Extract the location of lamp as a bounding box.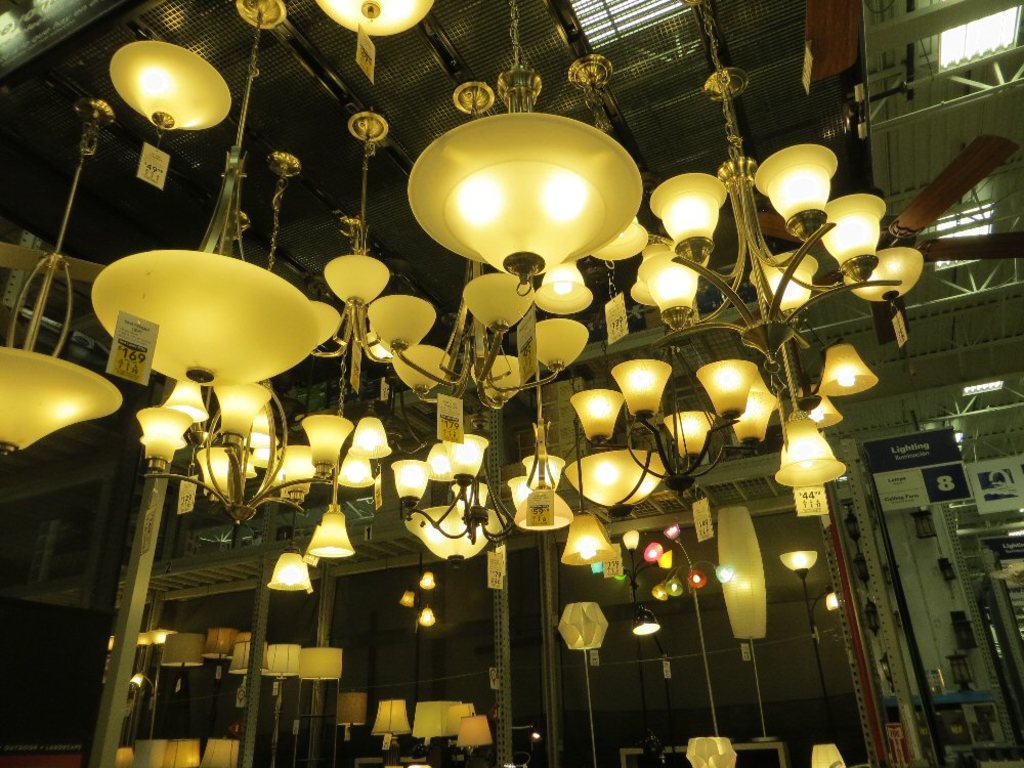
(427,438,461,482).
